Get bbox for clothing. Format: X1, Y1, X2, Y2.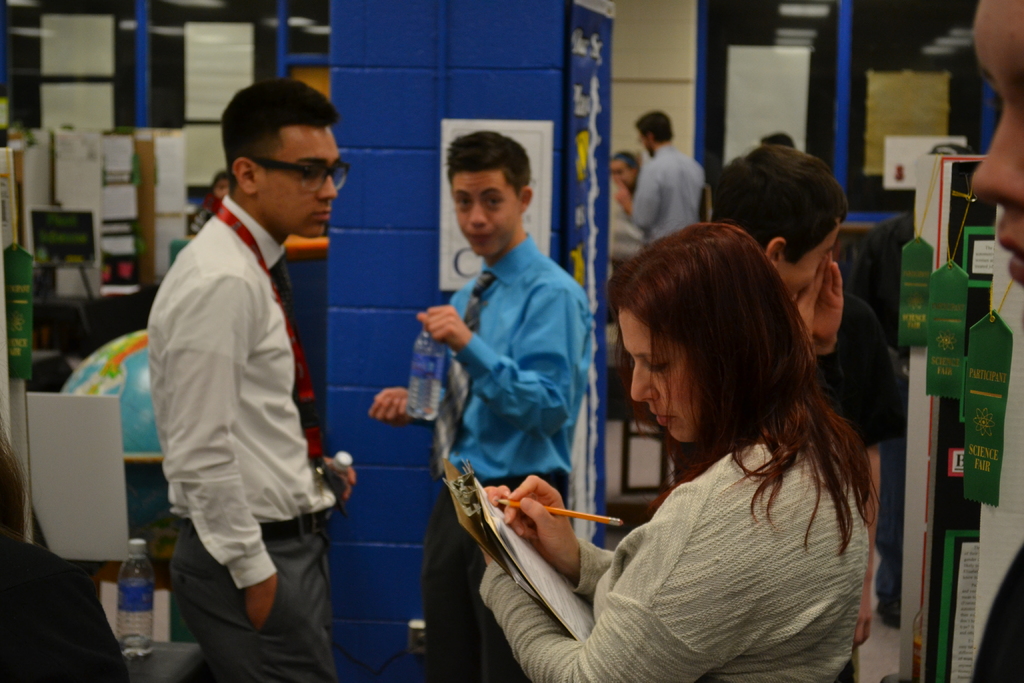
480, 443, 870, 682.
